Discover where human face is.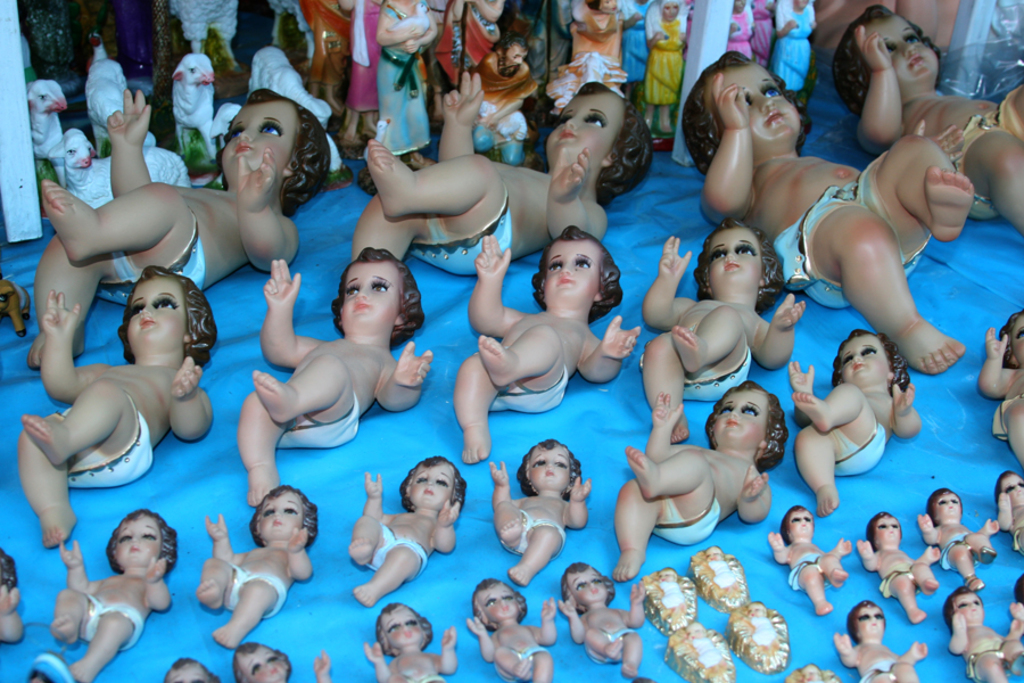
Discovered at <bbox>715, 389, 768, 442</bbox>.
